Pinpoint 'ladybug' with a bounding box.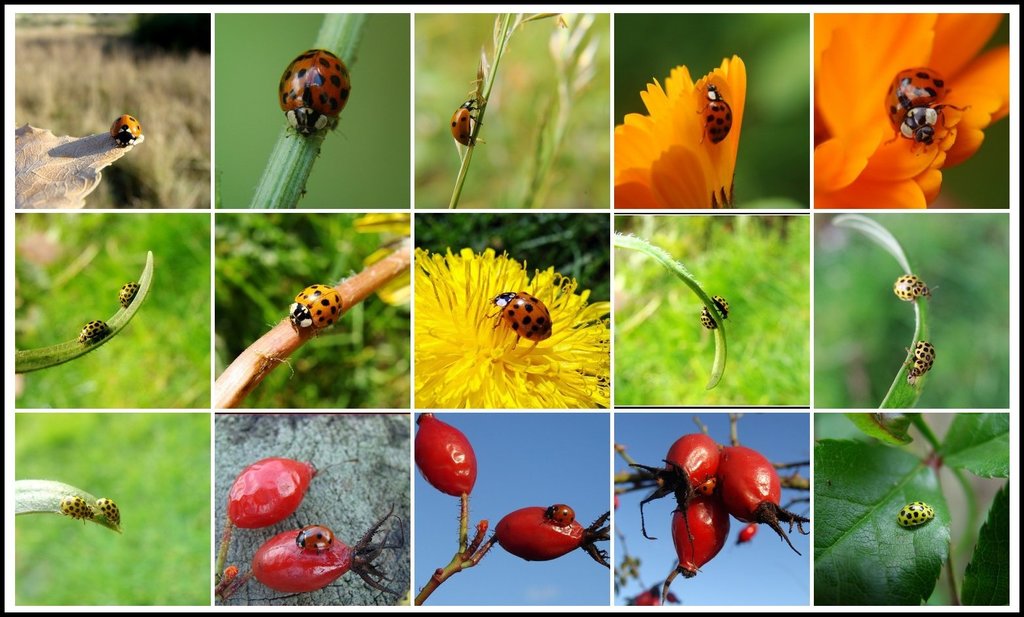
276, 48, 352, 141.
